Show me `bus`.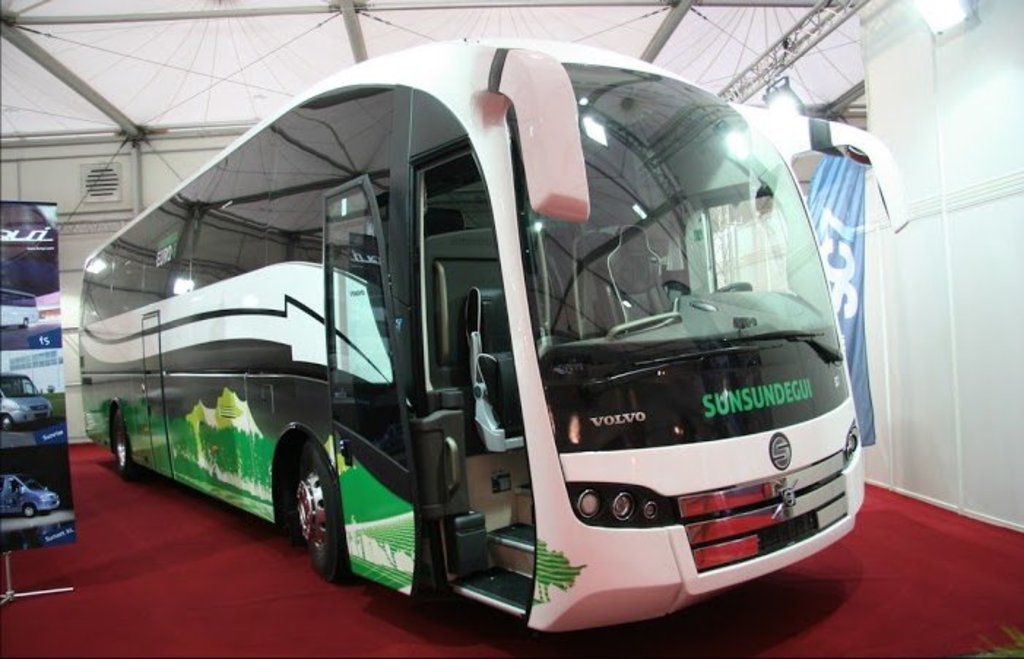
`bus` is here: bbox=(0, 288, 41, 332).
